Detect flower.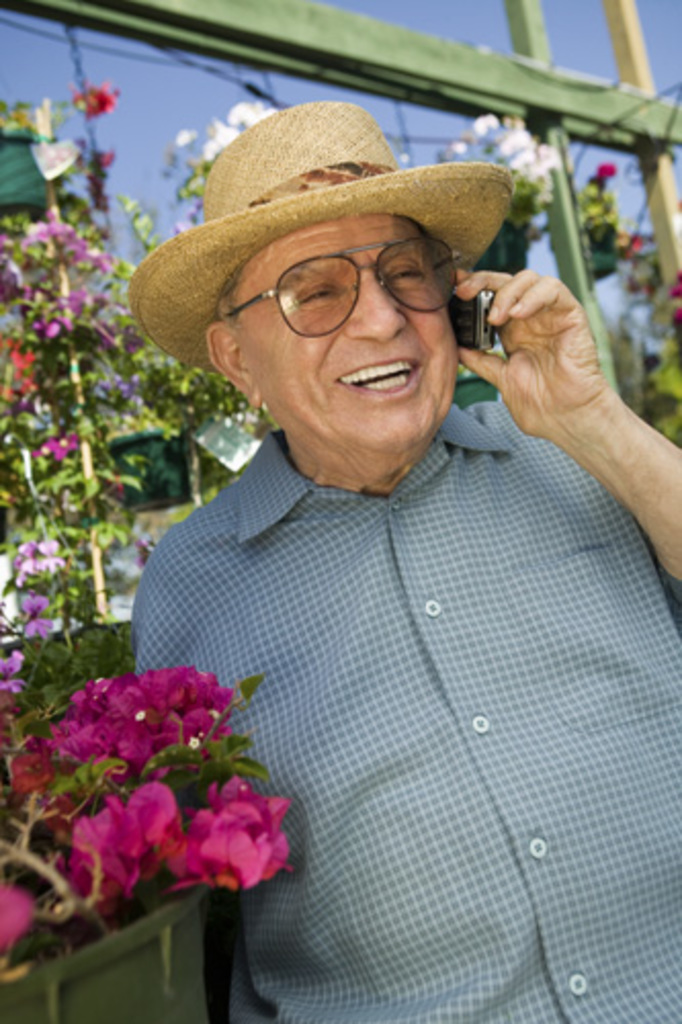
Detected at region(446, 109, 569, 205).
